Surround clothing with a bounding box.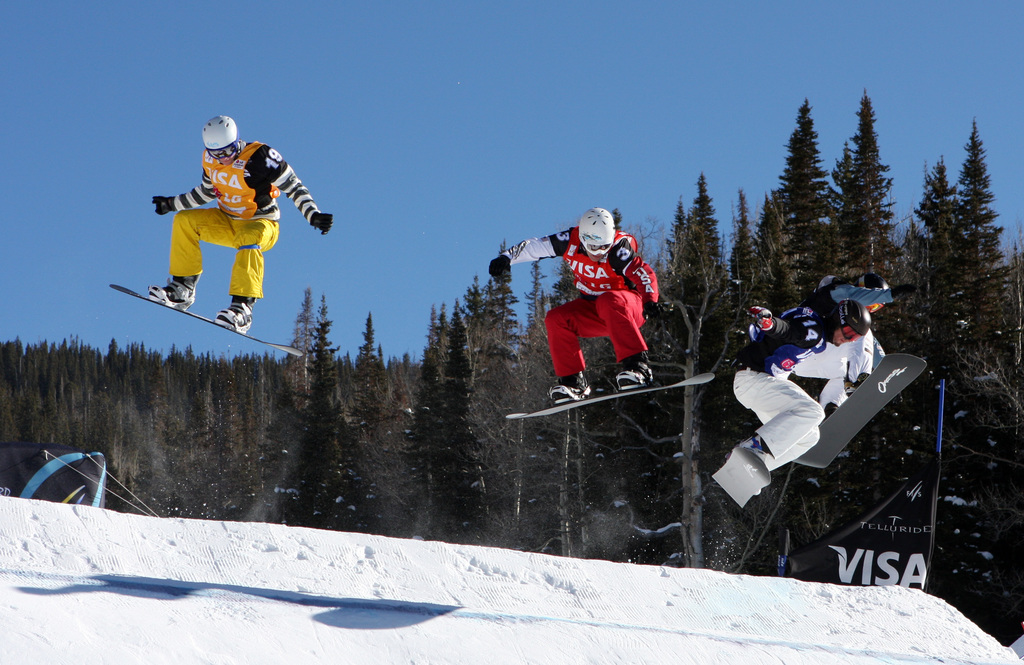
region(794, 280, 885, 371).
